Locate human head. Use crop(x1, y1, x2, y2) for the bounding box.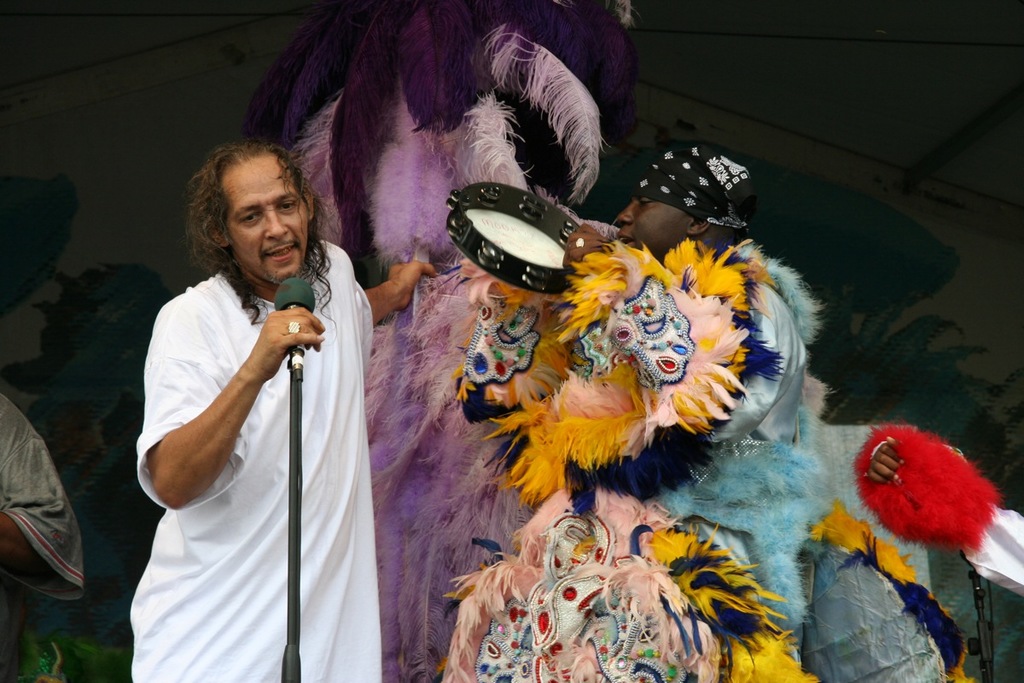
crop(616, 143, 739, 254).
